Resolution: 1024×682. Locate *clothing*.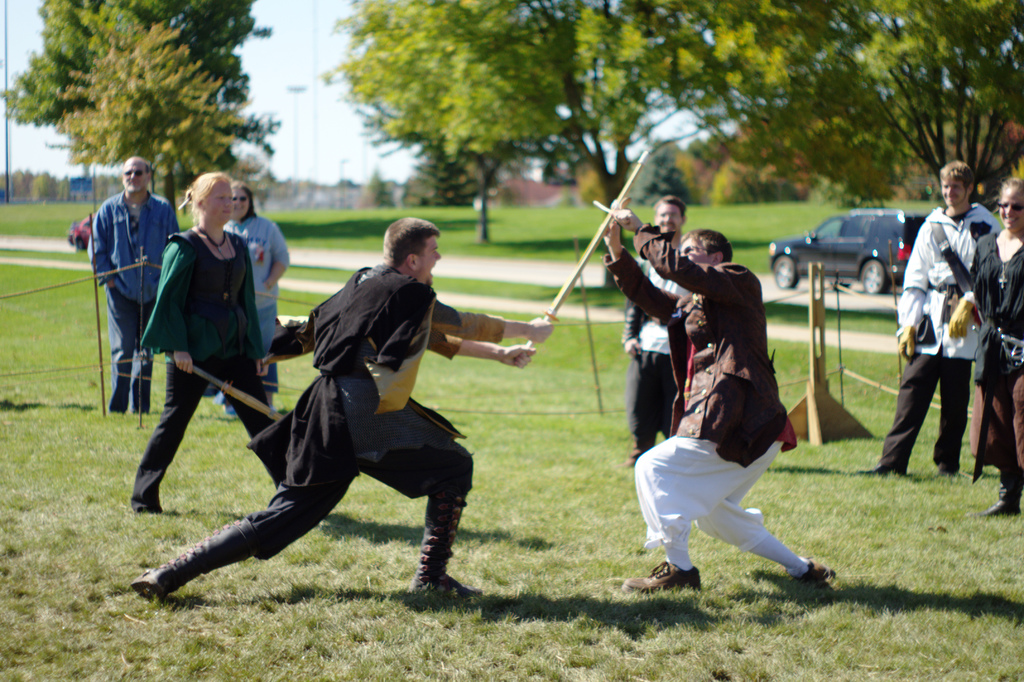
pyautogui.locateOnScreen(623, 253, 680, 448).
